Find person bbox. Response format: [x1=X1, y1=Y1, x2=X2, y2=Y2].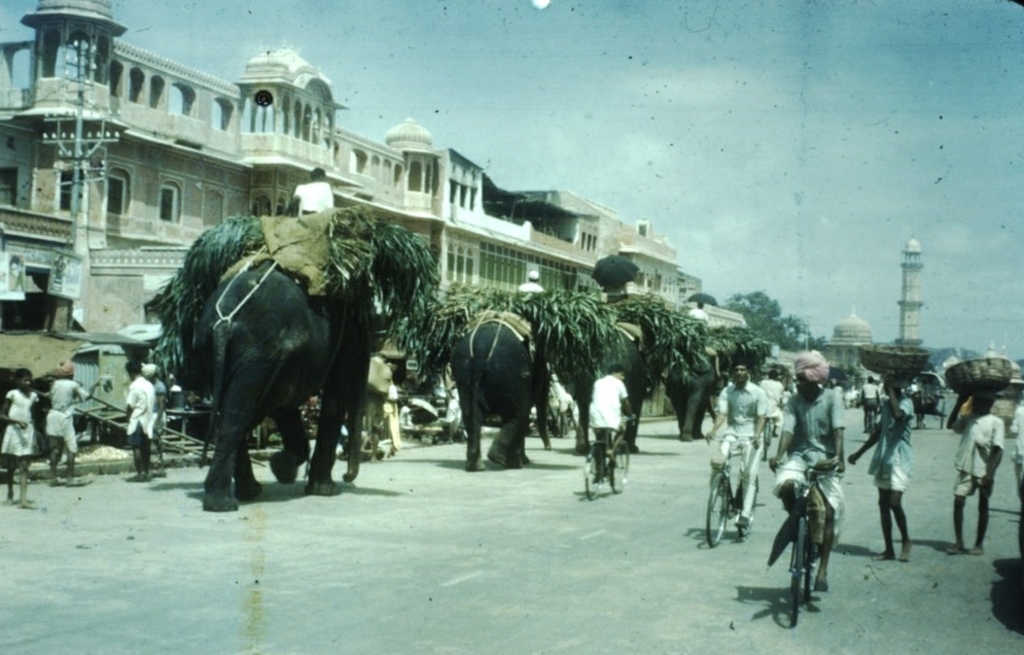
[x1=764, y1=344, x2=850, y2=589].
